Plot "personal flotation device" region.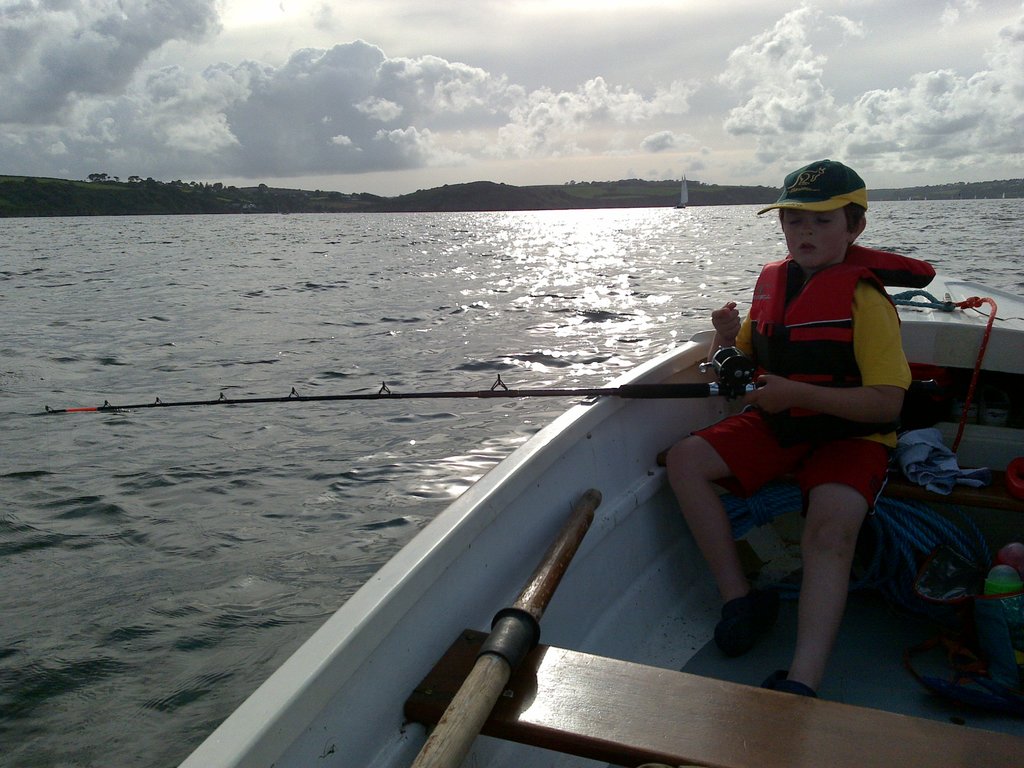
Plotted at rect(751, 245, 935, 458).
